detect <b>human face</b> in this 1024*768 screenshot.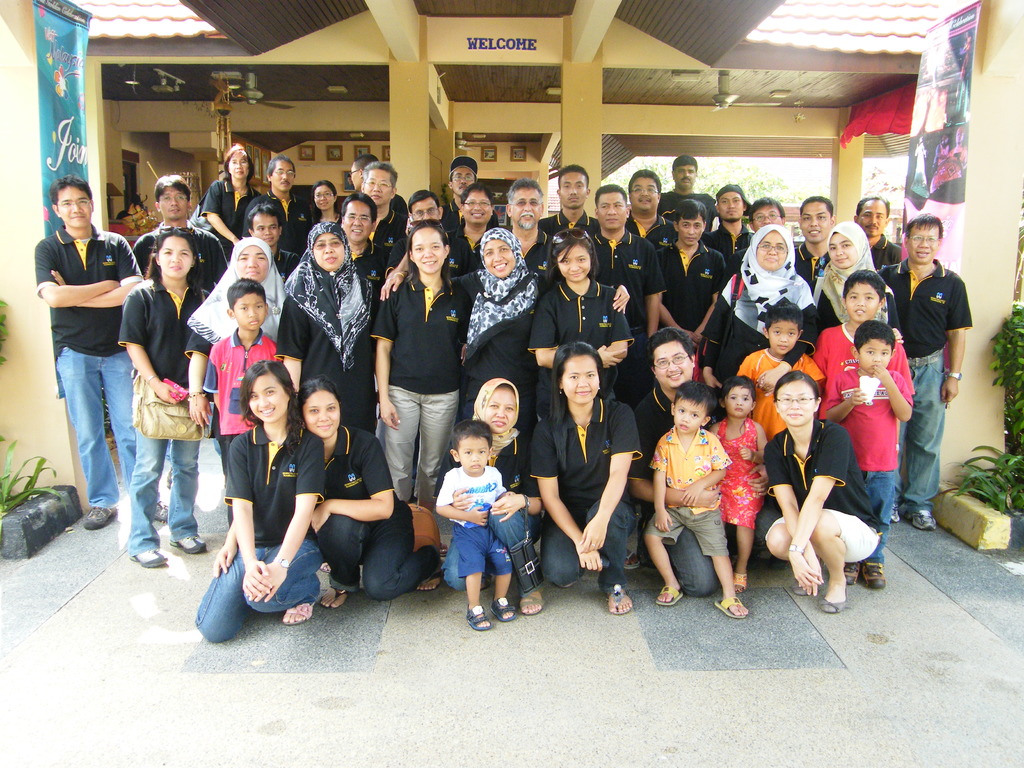
Detection: x1=858, y1=200, x2=884, y2=236.
